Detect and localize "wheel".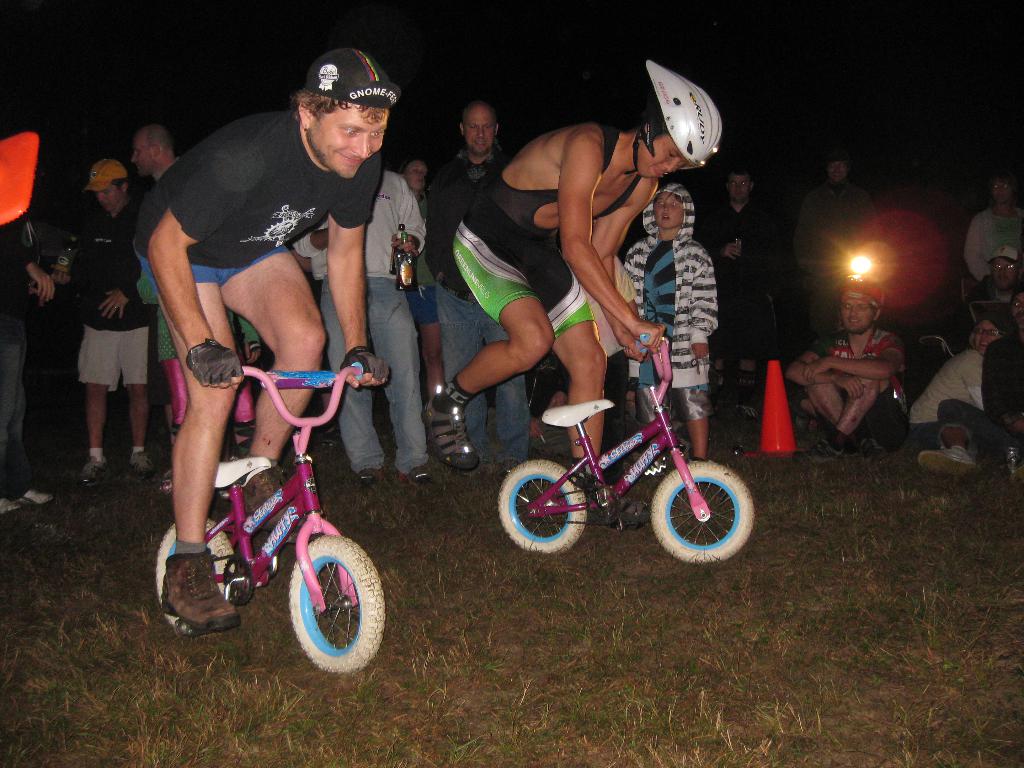
Localized at rect(494, 461, 586, 557).
